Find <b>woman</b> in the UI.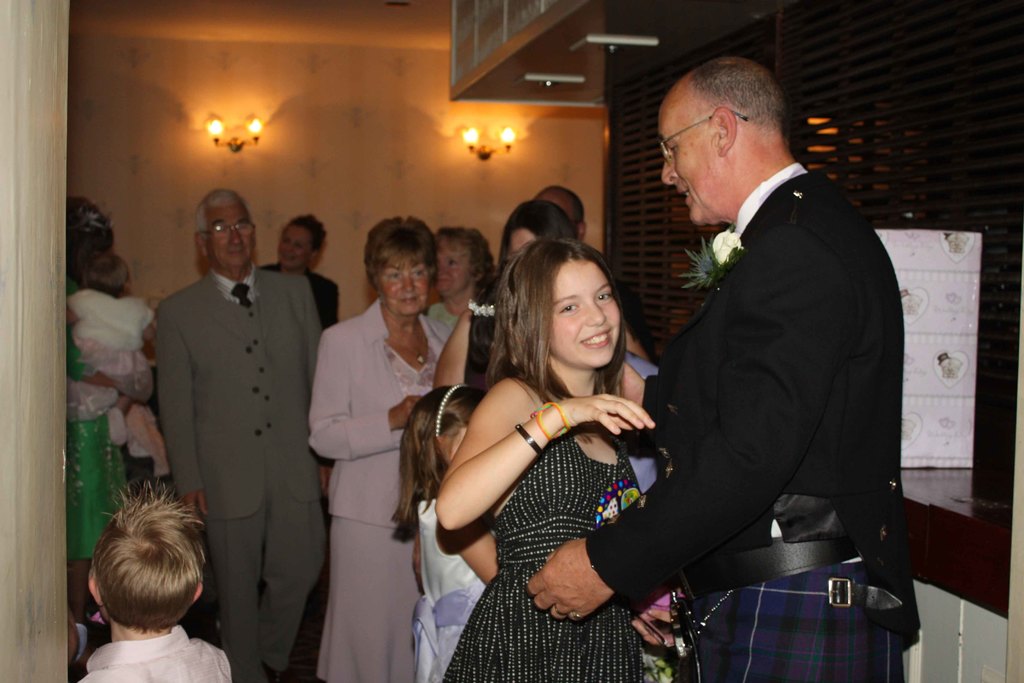
UI element at <box>438,241,669,682</box>.
